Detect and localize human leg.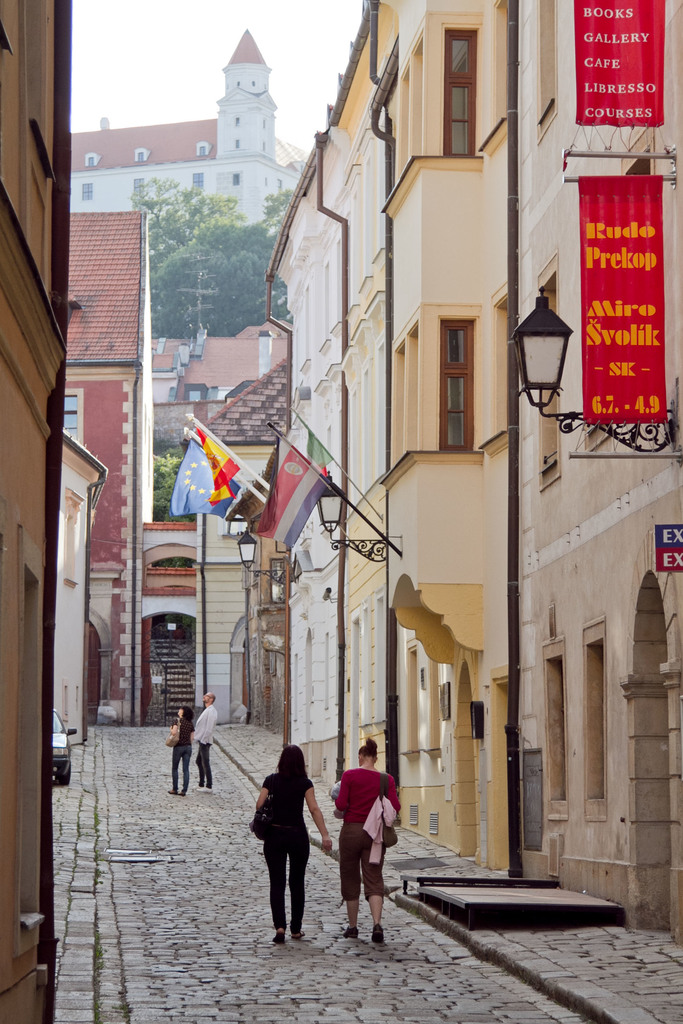
Localized at select_region(199, 735, 211, 791).
